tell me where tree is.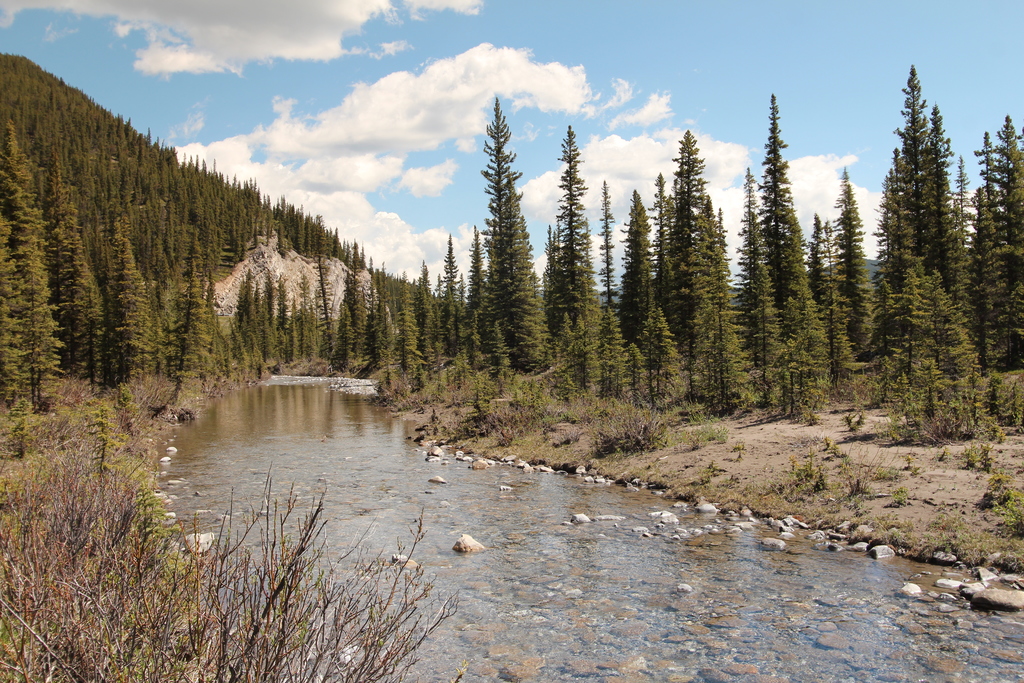
tree is at [left=456, top=229, right=493, bottom=350].
